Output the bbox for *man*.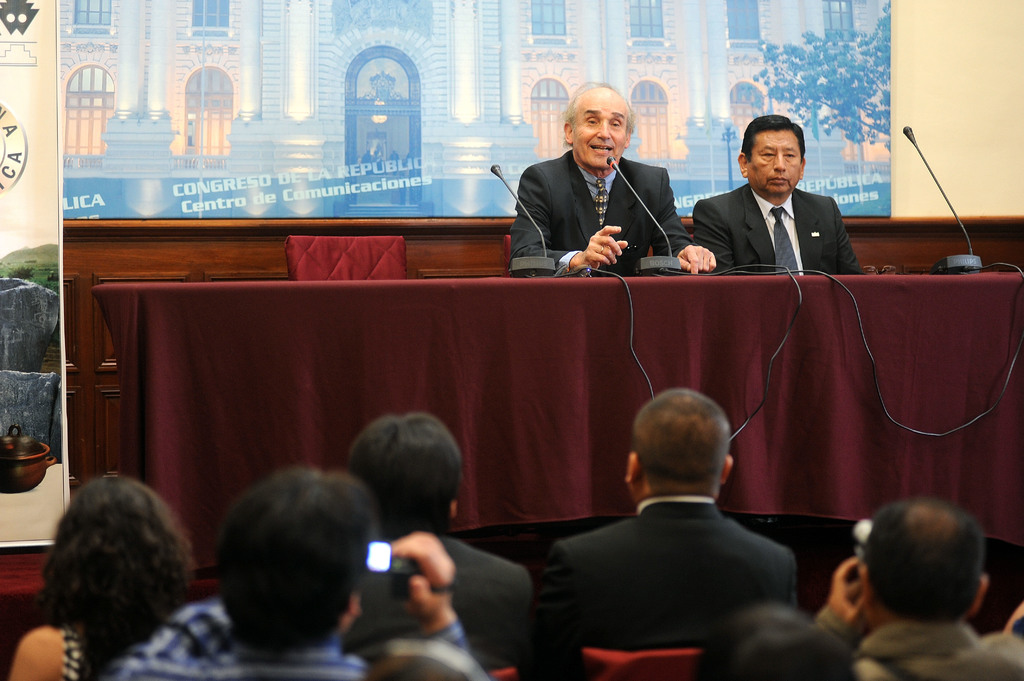
(695, 111, 866, 271).
